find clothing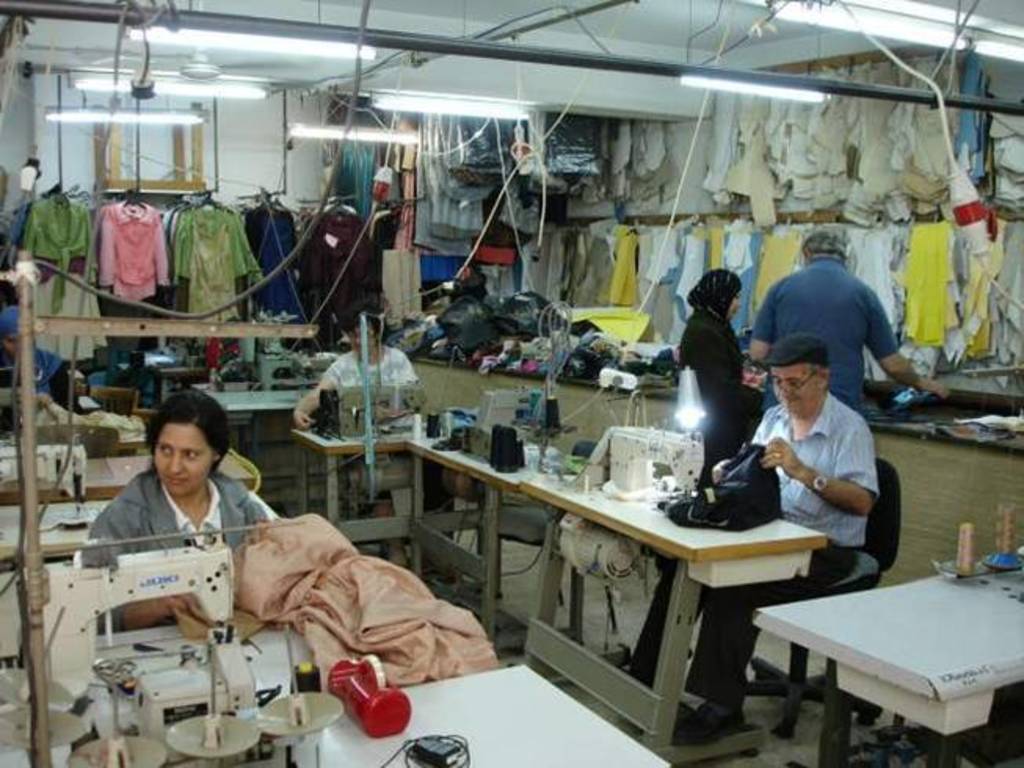
<region>900, 215, 966, 353</region>
